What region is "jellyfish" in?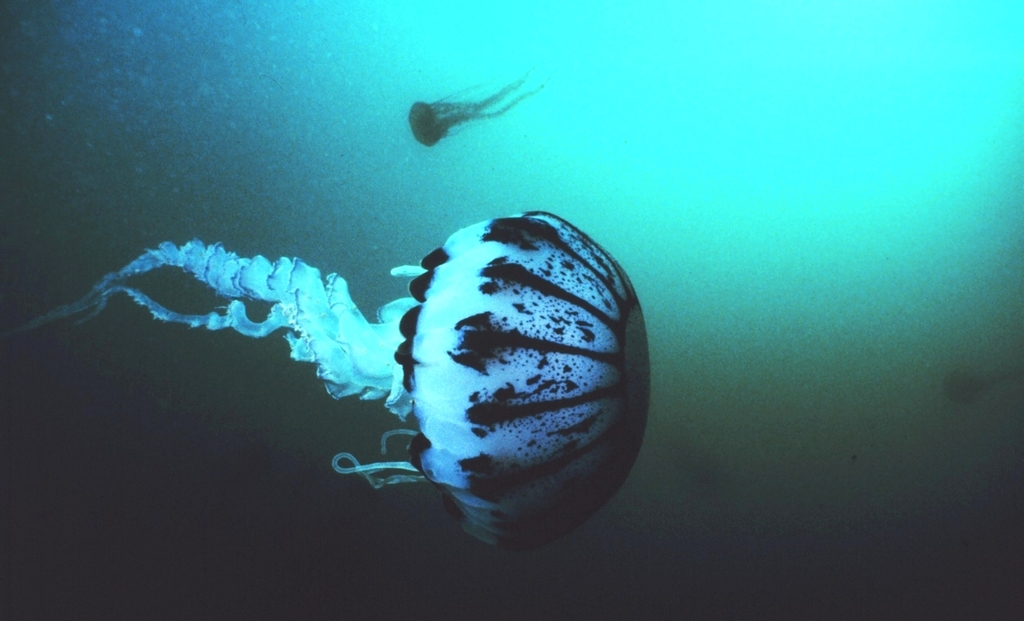
x1=1 y1=211 x2=652 y2=551.
